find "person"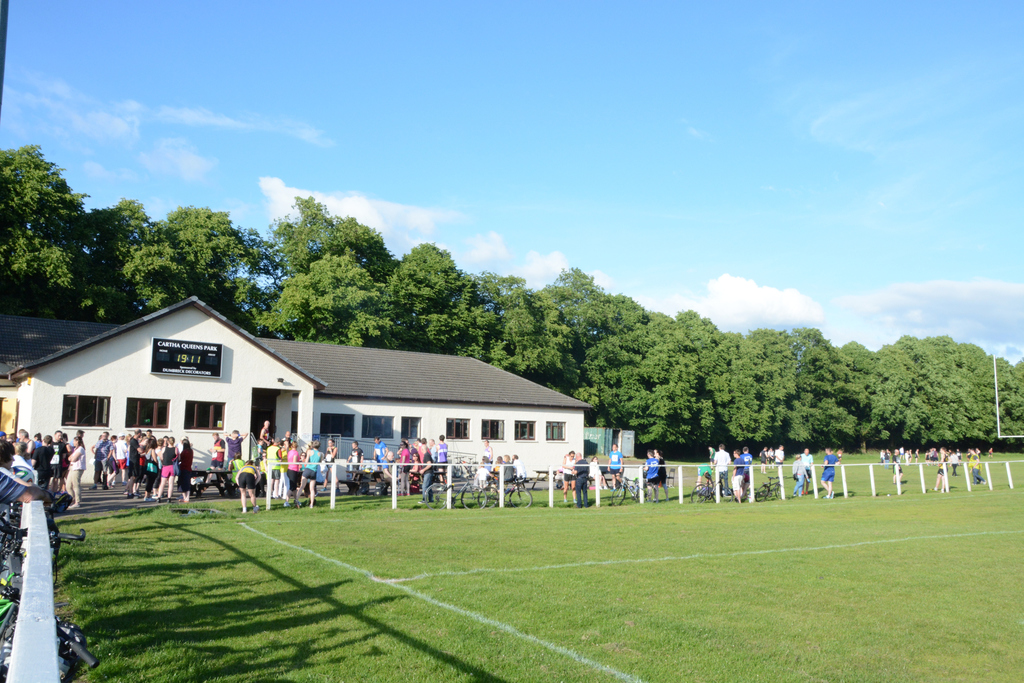
433,435,444,466
